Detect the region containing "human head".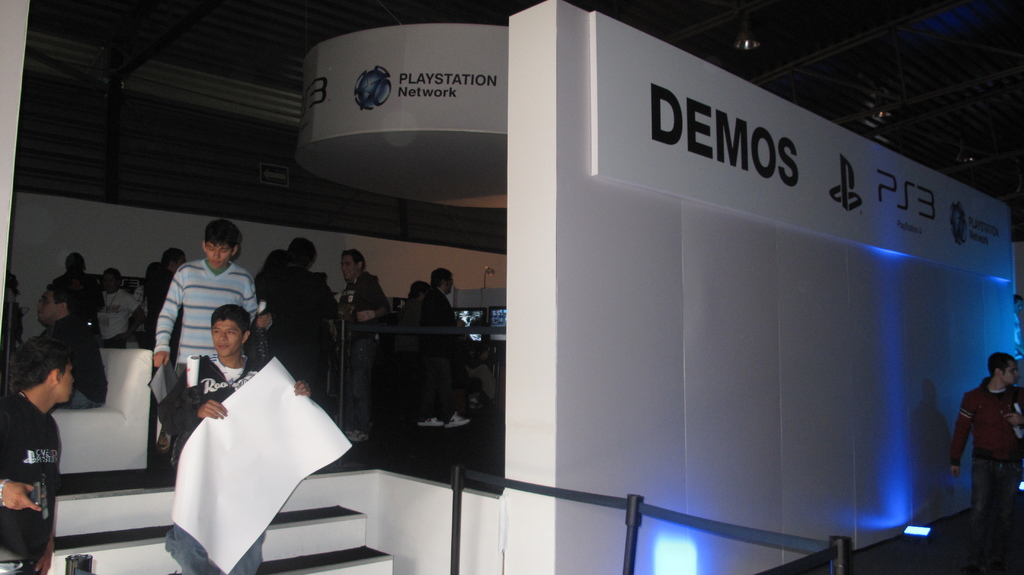
select_region(268, 250, 284, 270).
